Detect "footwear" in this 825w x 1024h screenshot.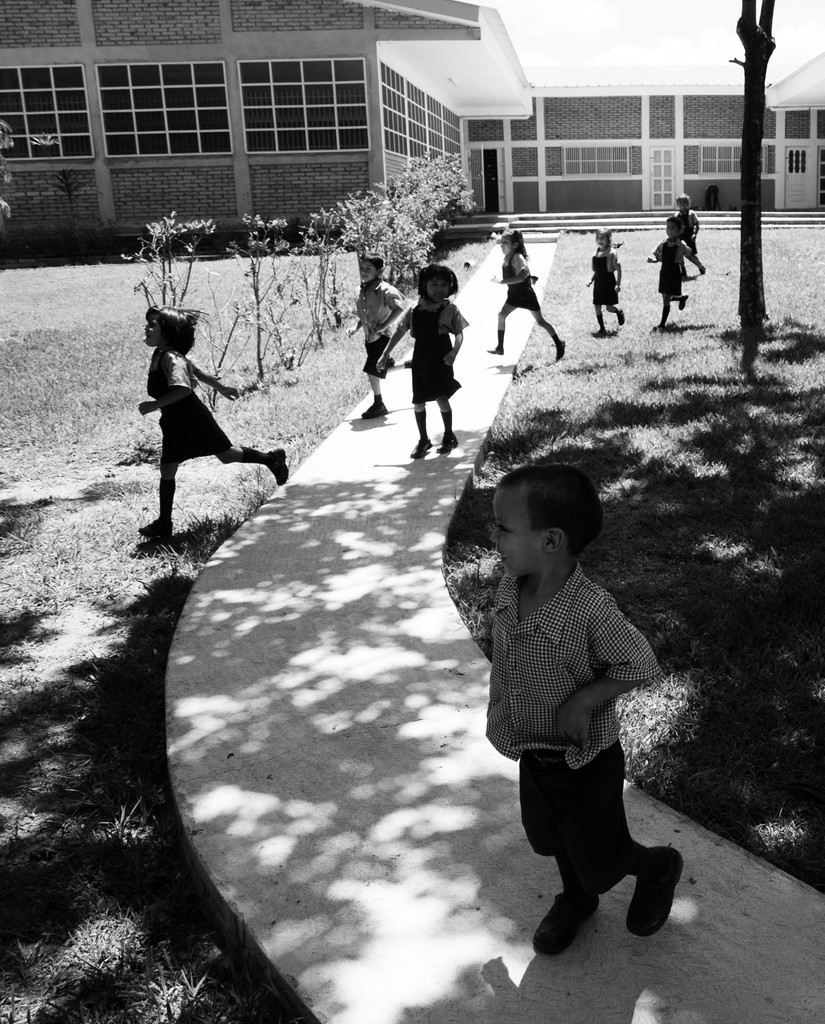
Detection: bbox(486, 349, 502, 353).
